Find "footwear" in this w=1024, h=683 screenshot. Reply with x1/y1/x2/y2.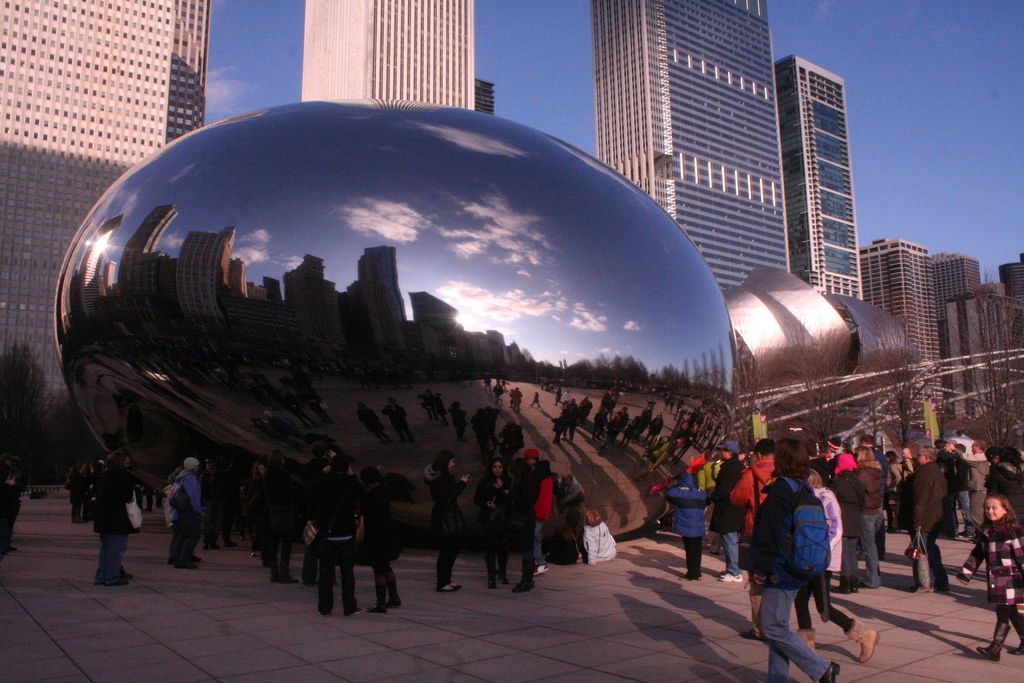
861/575/872/588.
